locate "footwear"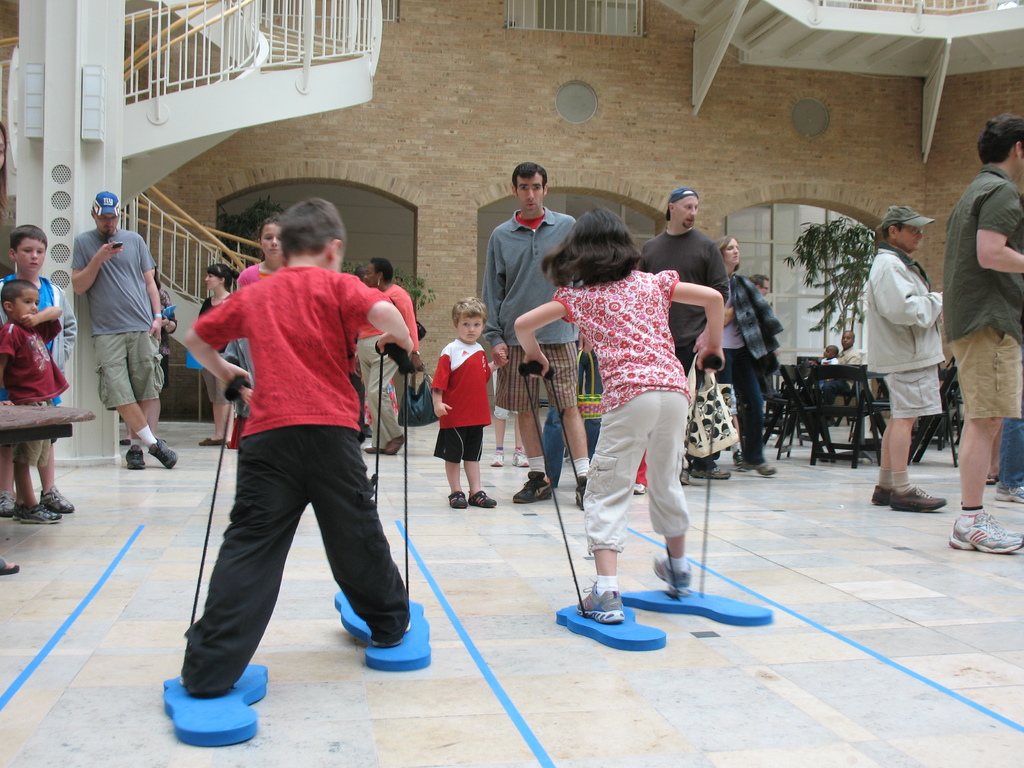
box=[0, 557, 20, 580]
